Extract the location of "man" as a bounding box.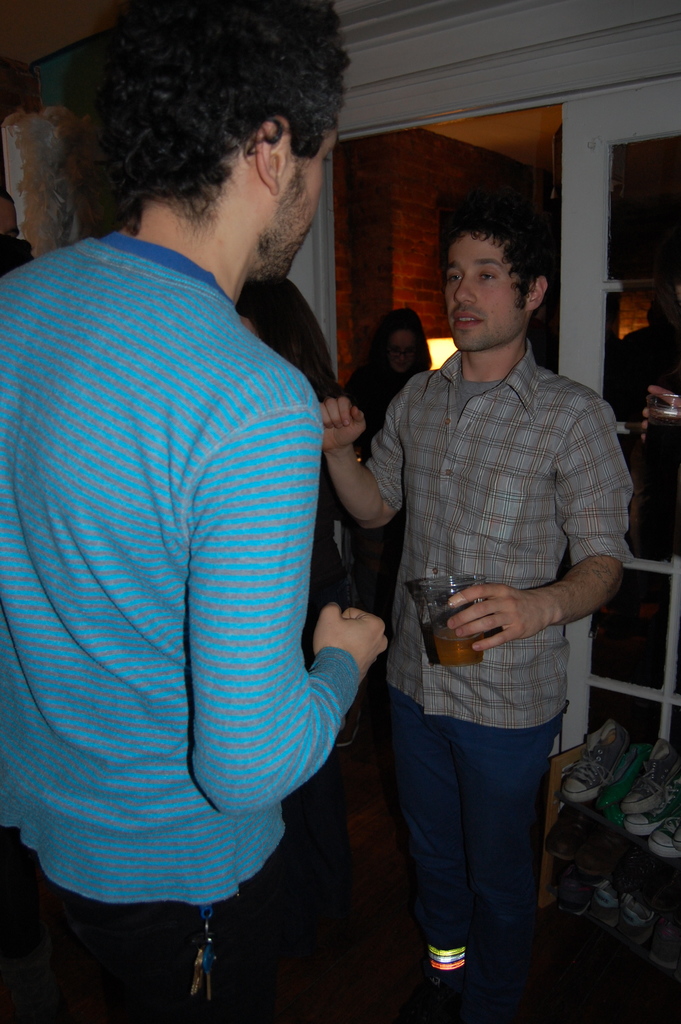
<region>339, 173, 622, 996</region>.
